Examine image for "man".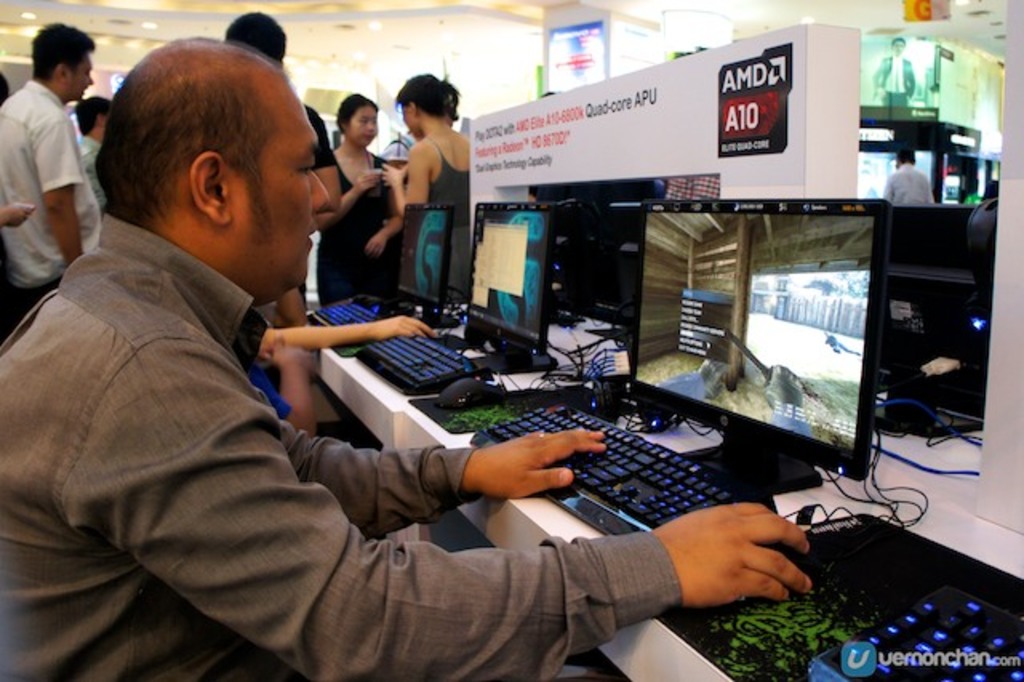
Examination result: bbox=[2, 10, 99, 290].
